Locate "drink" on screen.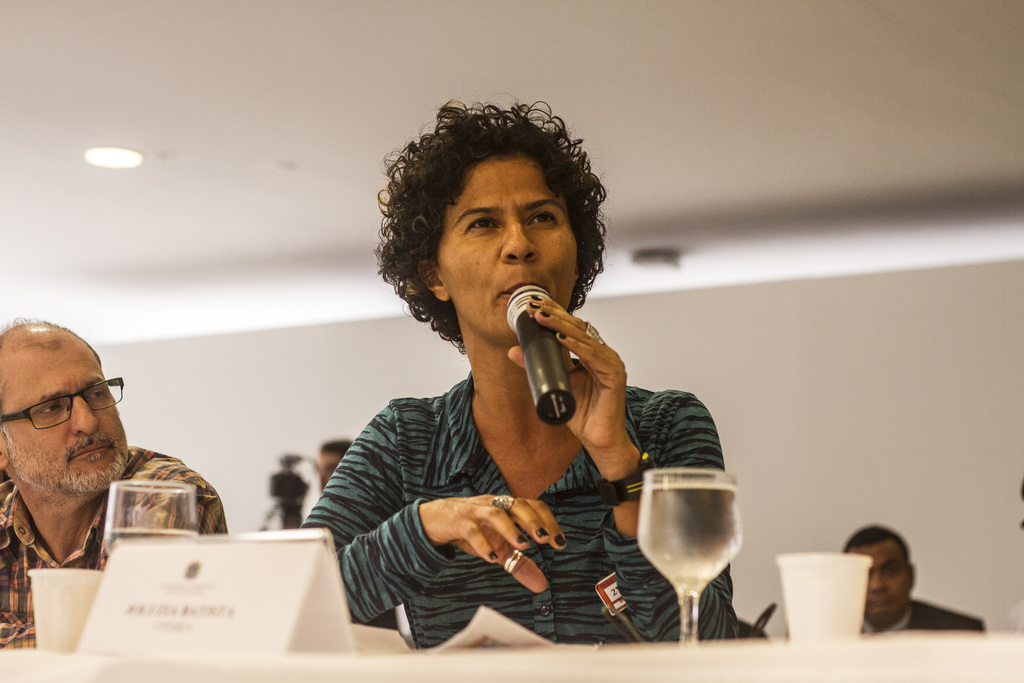
On screen at (left=627, top=459, right=750, bottom=636).
